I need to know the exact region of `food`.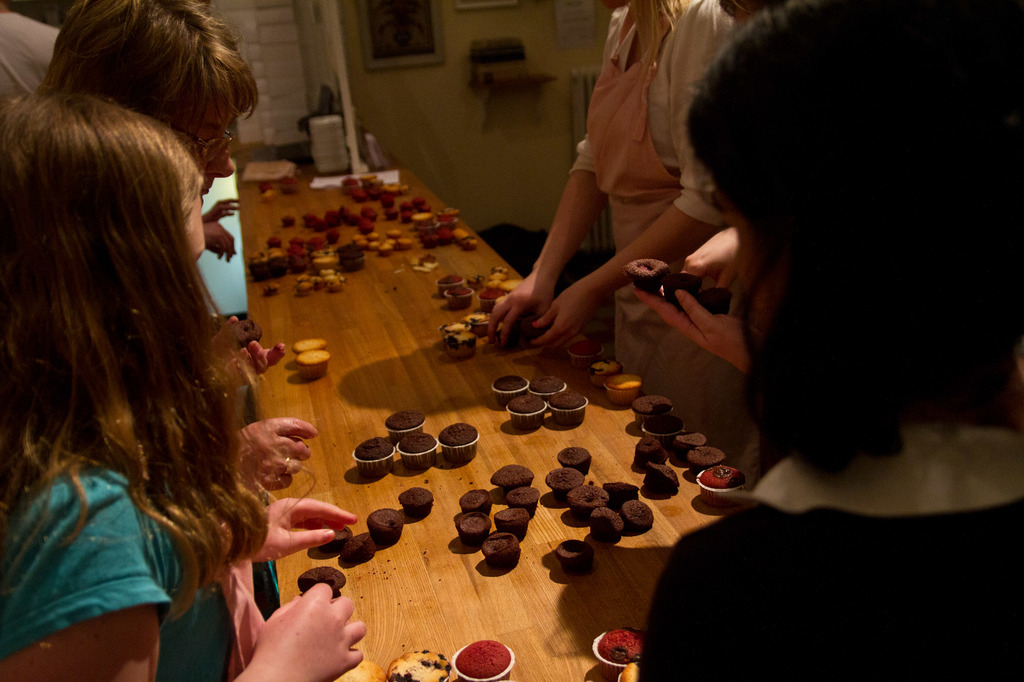
Region: bbox=(428, 263, 547, 363).
